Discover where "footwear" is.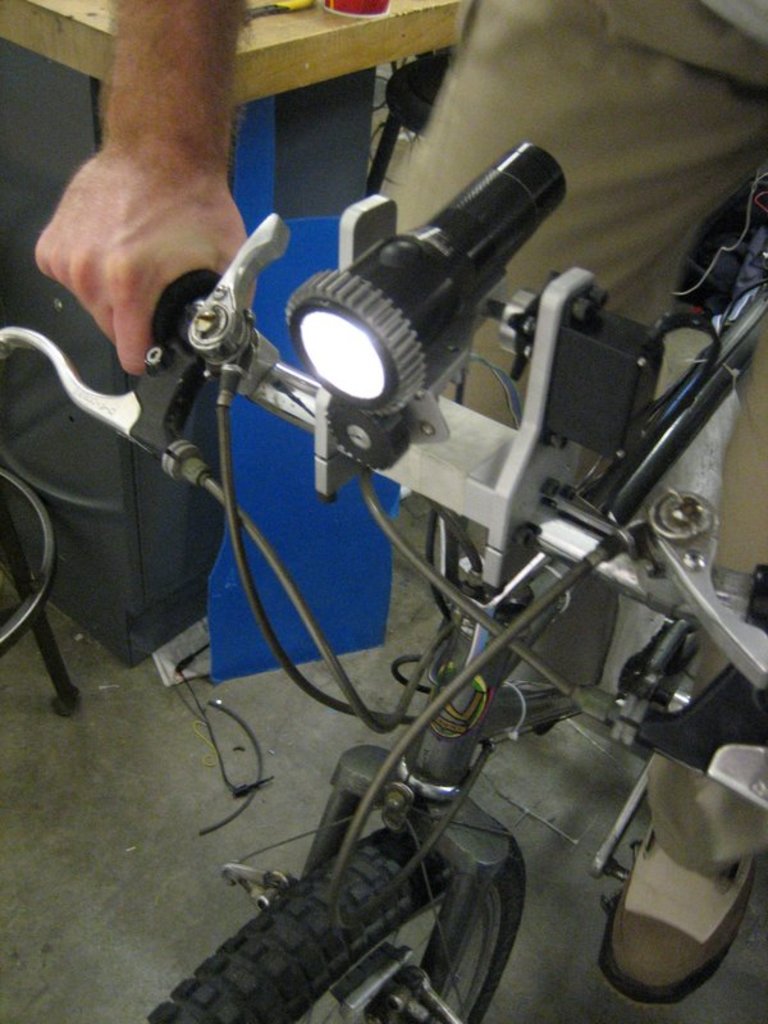
Discovered at left=593, top=722, right=755, bottom=1023.
